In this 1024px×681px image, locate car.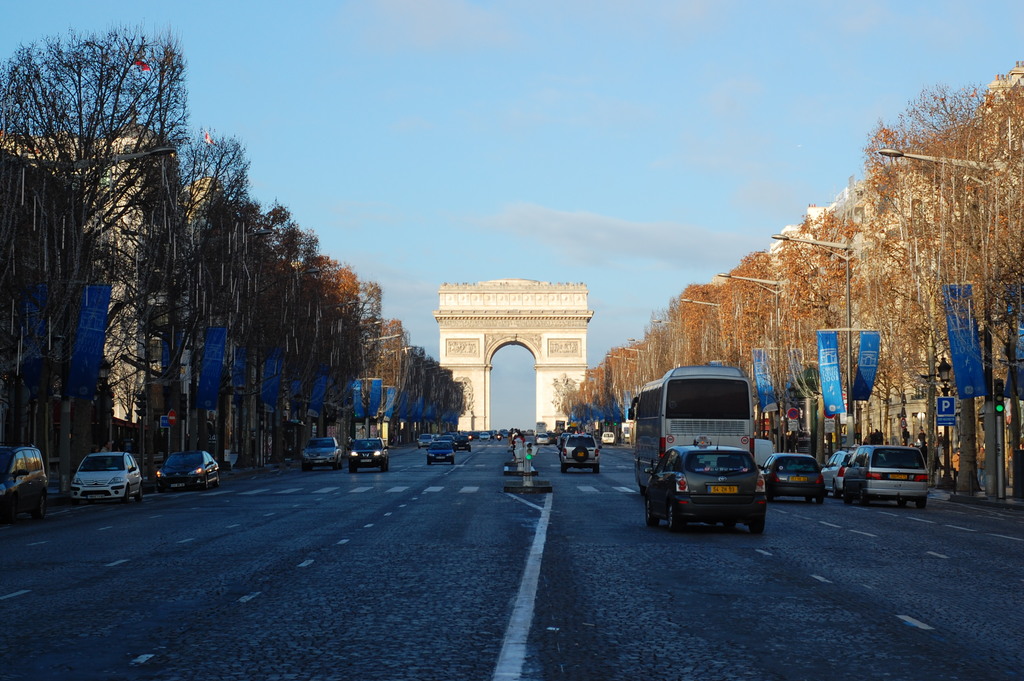
Bounding box: (479, 432, 488, 440).
